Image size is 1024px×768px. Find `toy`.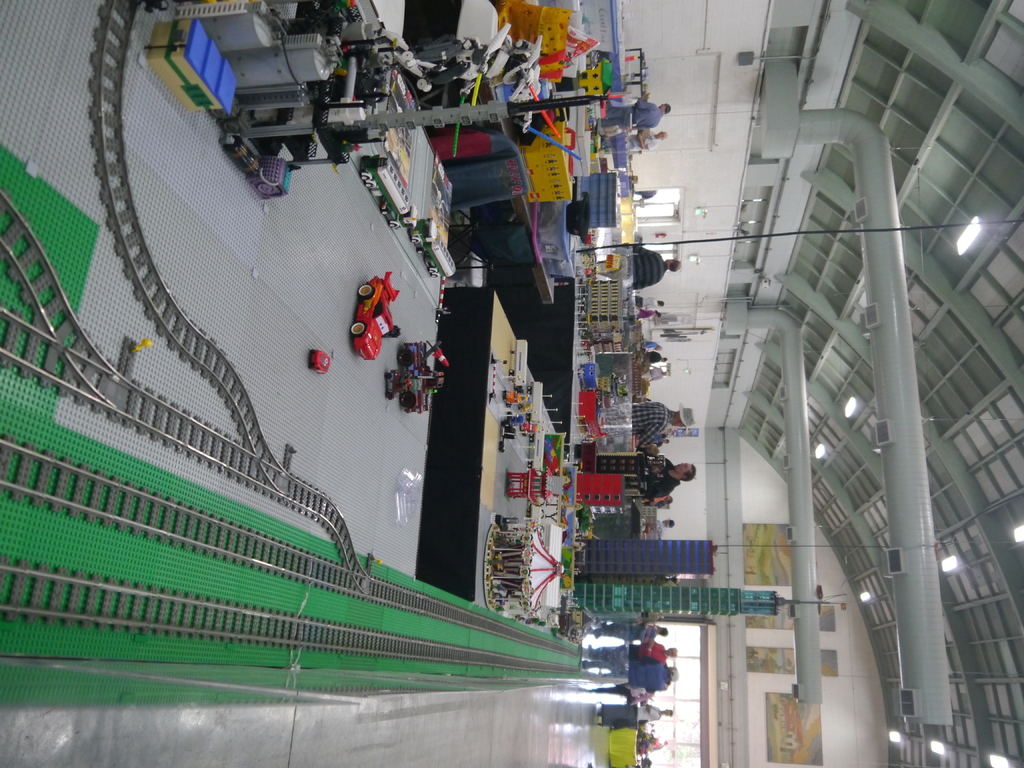
crop(386, 344, 452, 410).
